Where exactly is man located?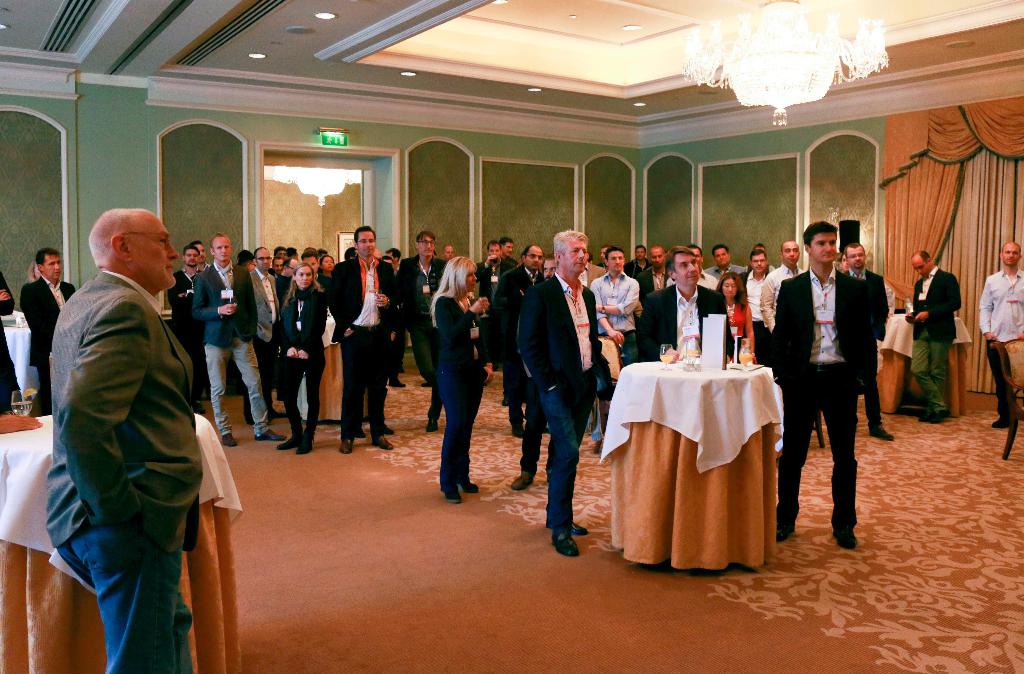
Its bounding box is (502, 242, 546, 427).
